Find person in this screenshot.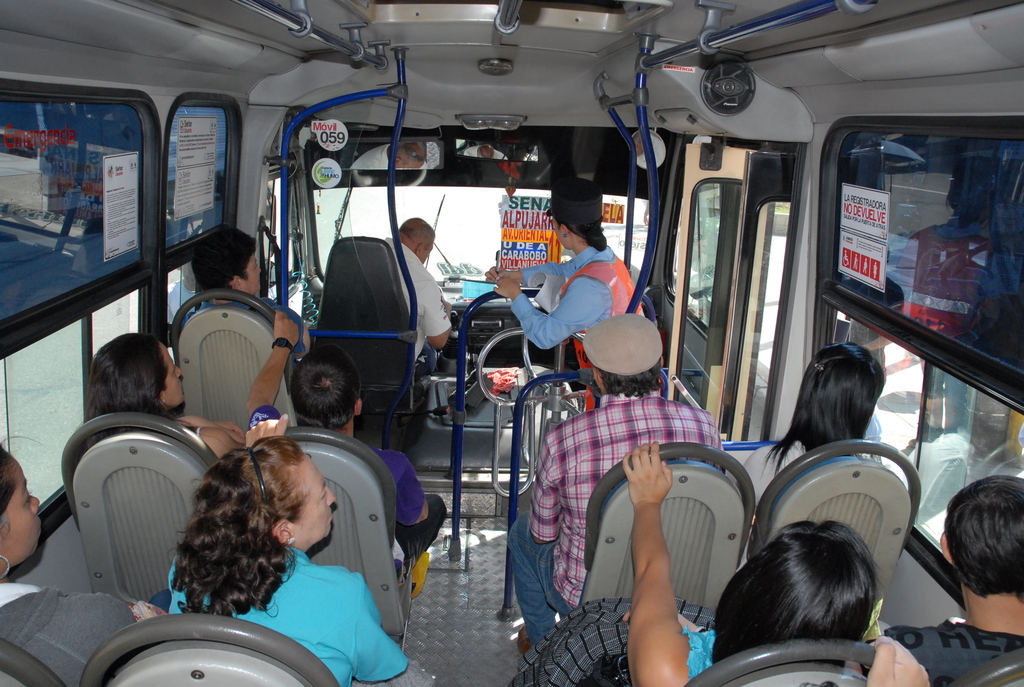
The bounding box for person is (x1=620, y1=439, x2=879, y2=686).
